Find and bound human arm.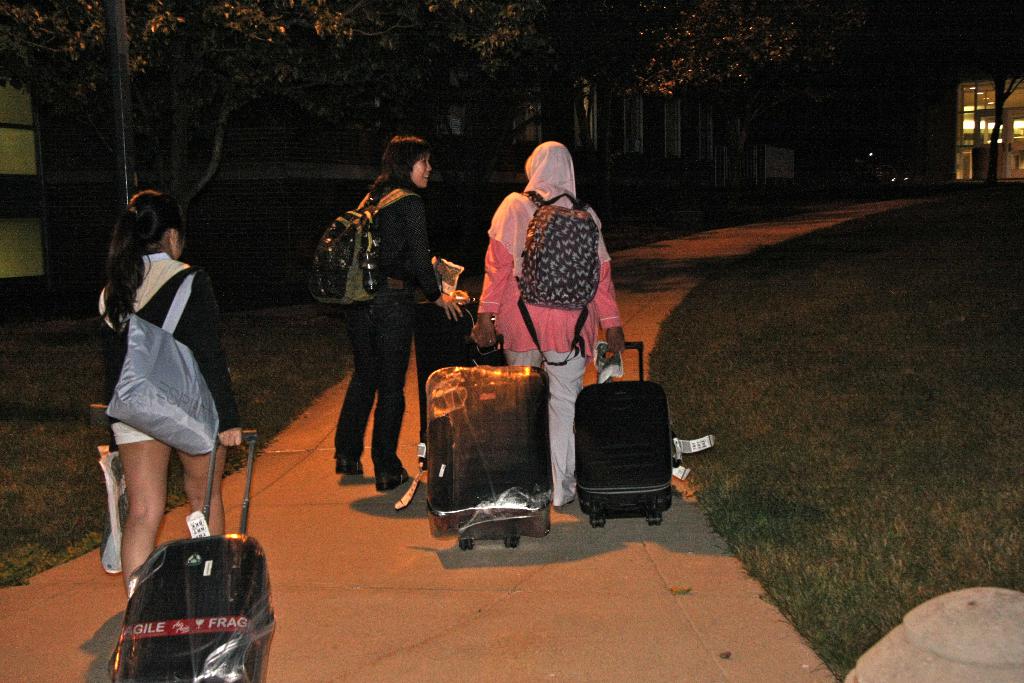
Bound: select_region(471, 193, 524, 335).
